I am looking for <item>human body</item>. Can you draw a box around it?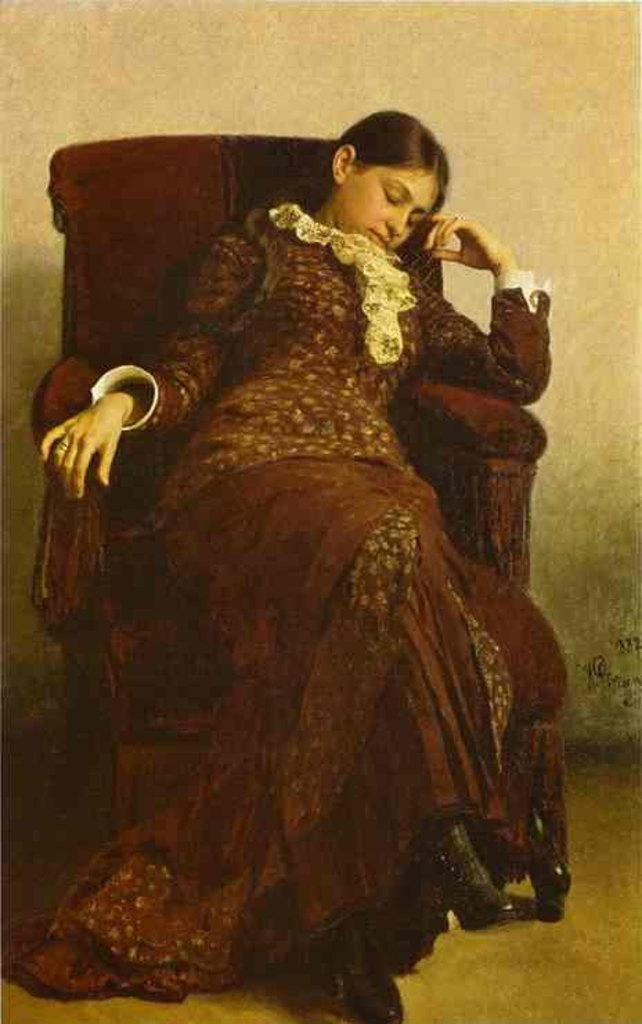
Sure, the bounding box is 76, 126, 560, 1002.
